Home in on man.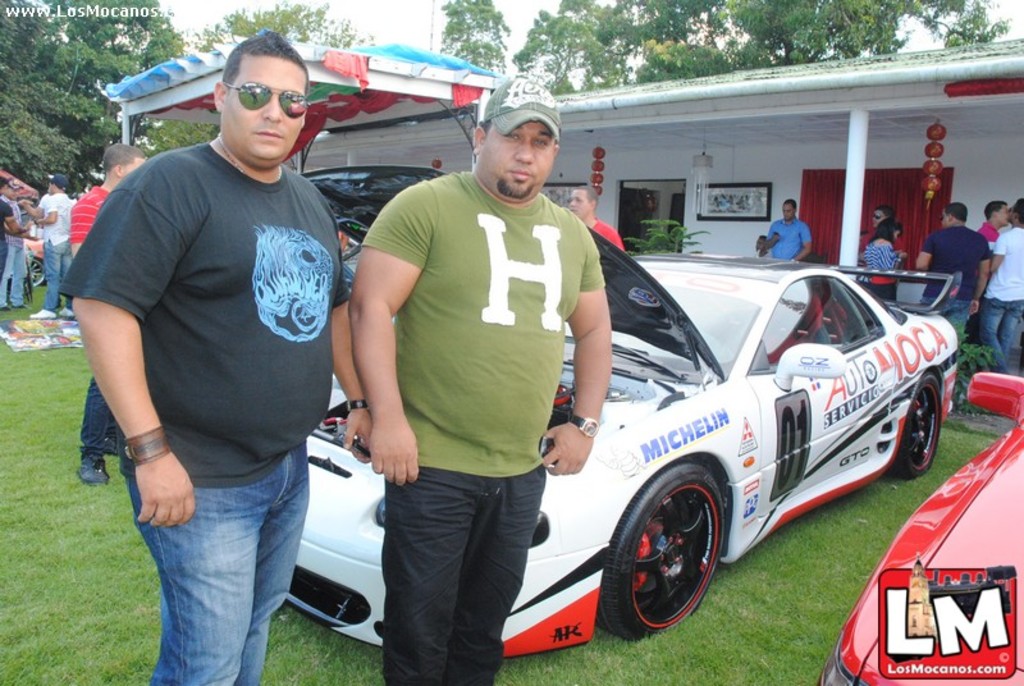
Homed in at crop(765, 197, 814, 262).
